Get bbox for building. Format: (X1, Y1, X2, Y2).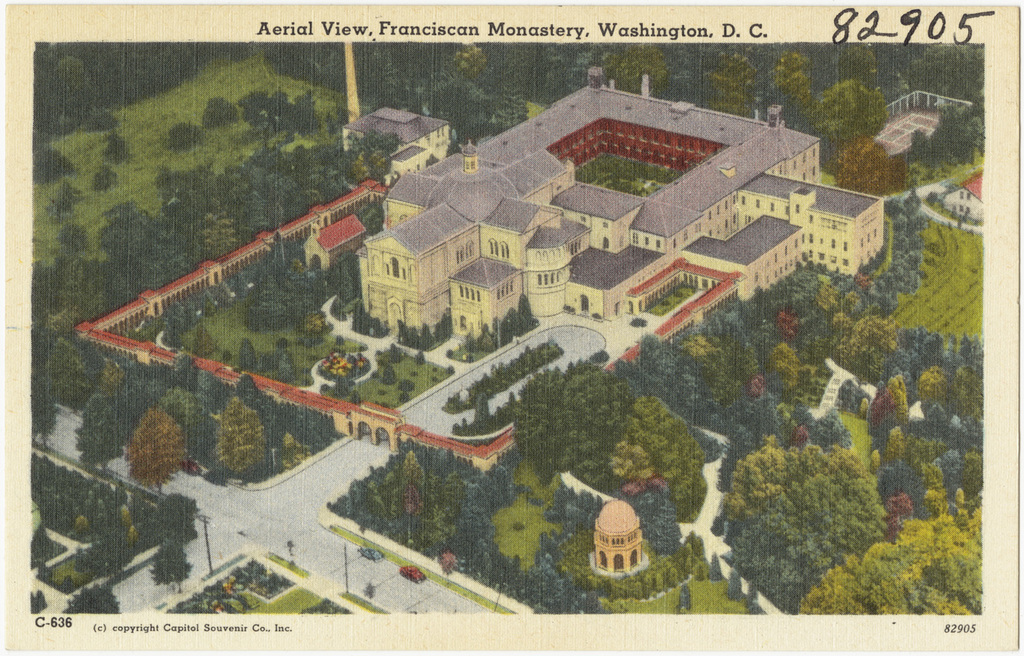
(343, 66, 887, 350).
